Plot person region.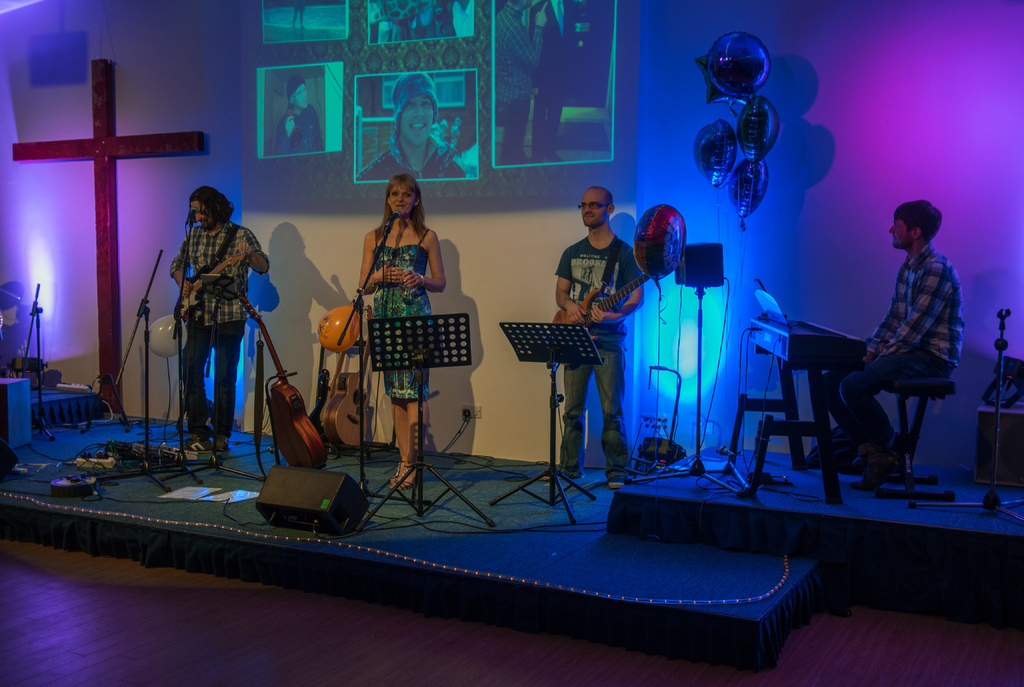
Plotted at [left=806, top=201, right=964, bottom=492].
